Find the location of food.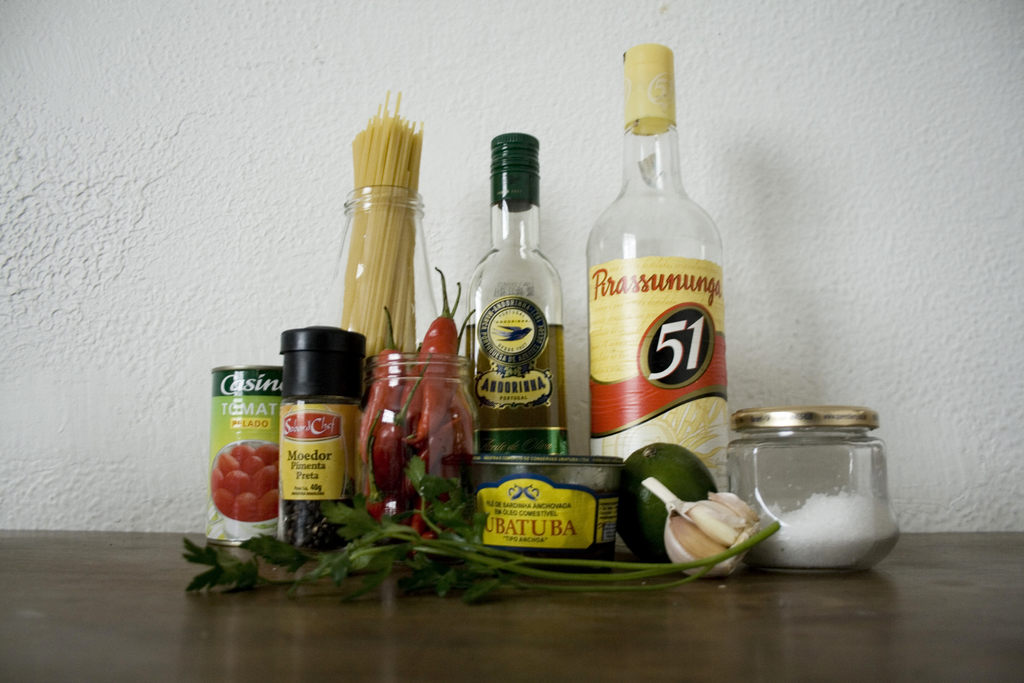
Location: box=[240, 453, 262, 471].
